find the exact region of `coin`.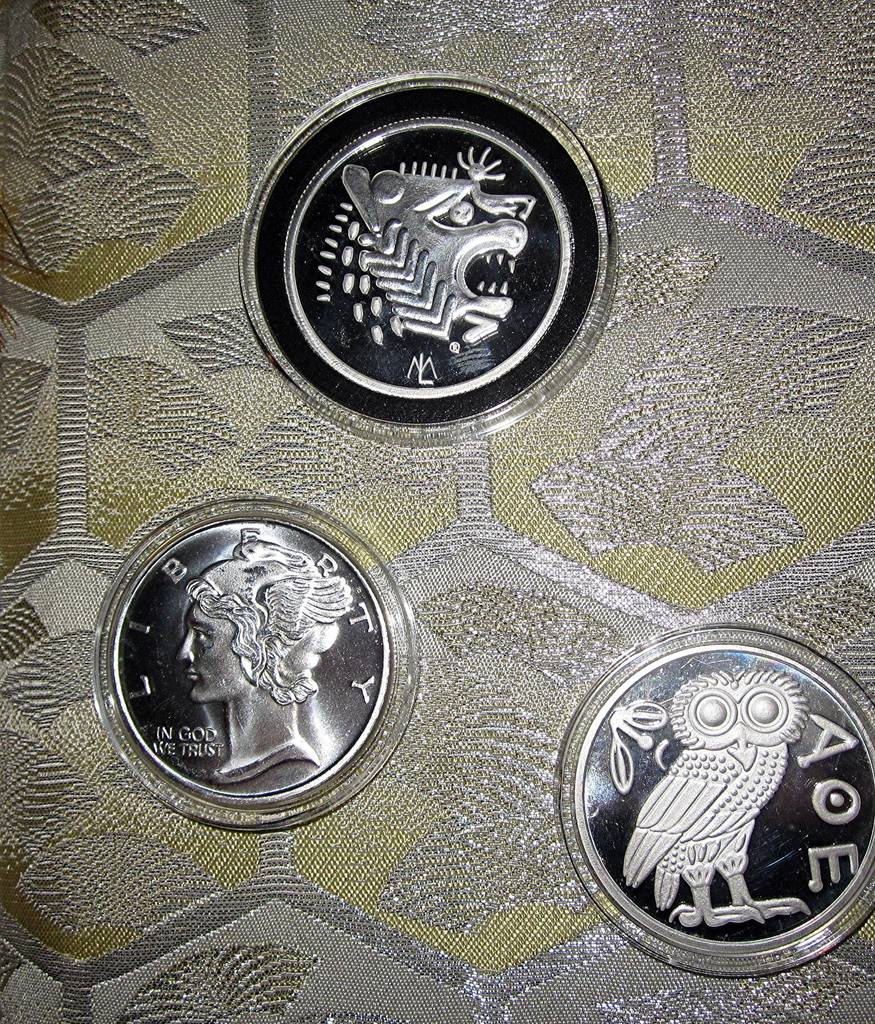
Exact region: (x1=109, y1=517, x2=389, y2=804).
